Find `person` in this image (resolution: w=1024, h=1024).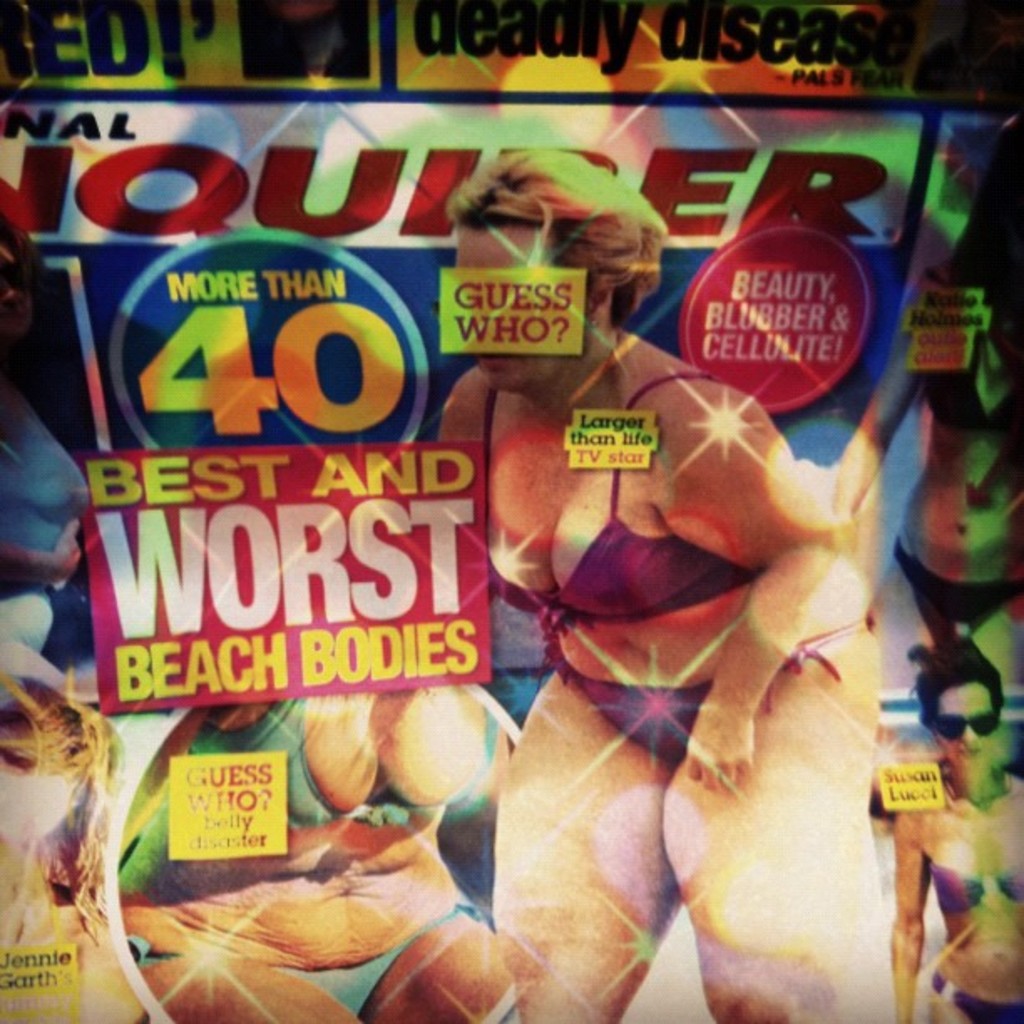
{"left": 883, "top": 634, "right": 1022, "bottom": 1022}.
